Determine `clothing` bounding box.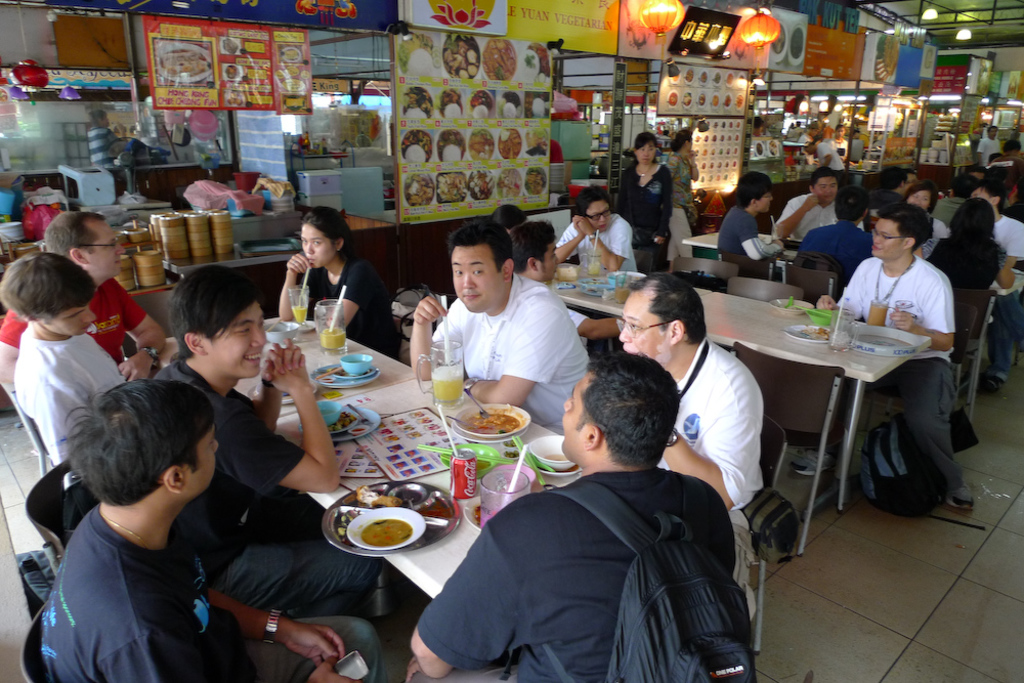
Determined: (834,249,963,490).
